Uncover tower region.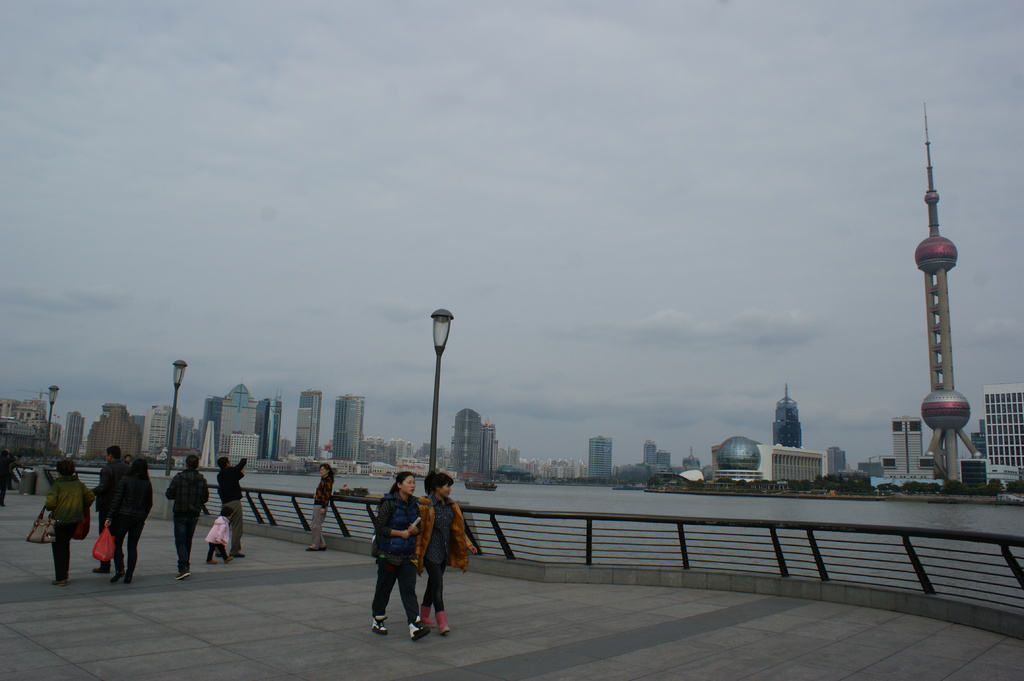
Uncovered: x1=205, y1=380, x2=246, y2=463.
